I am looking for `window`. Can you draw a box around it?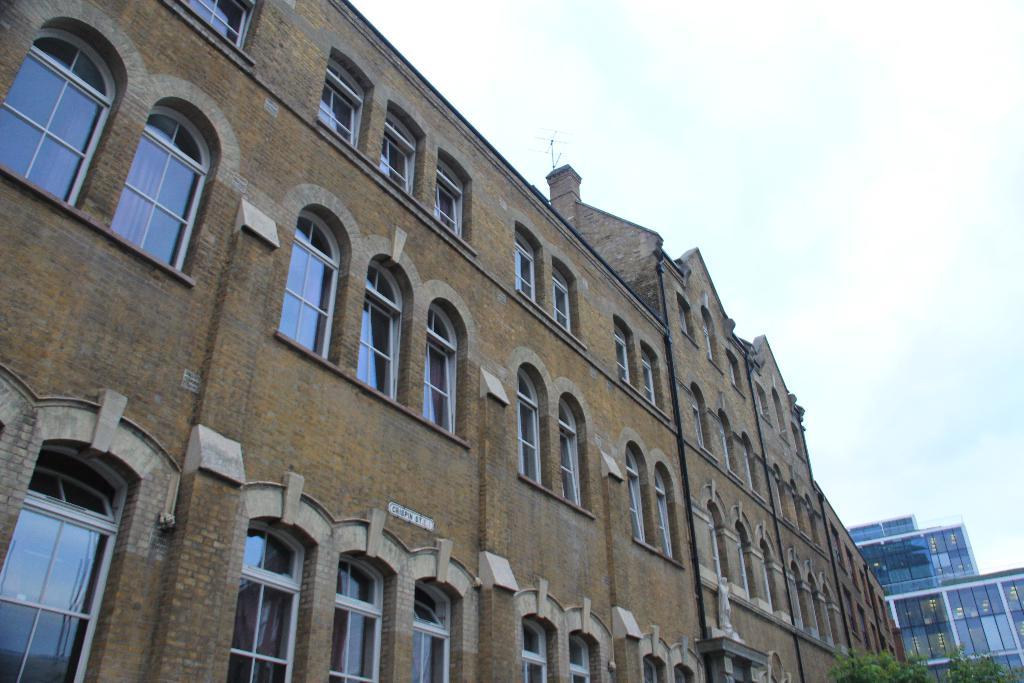
Sure, the bounding box is locate(701, 306, 723, 381).
